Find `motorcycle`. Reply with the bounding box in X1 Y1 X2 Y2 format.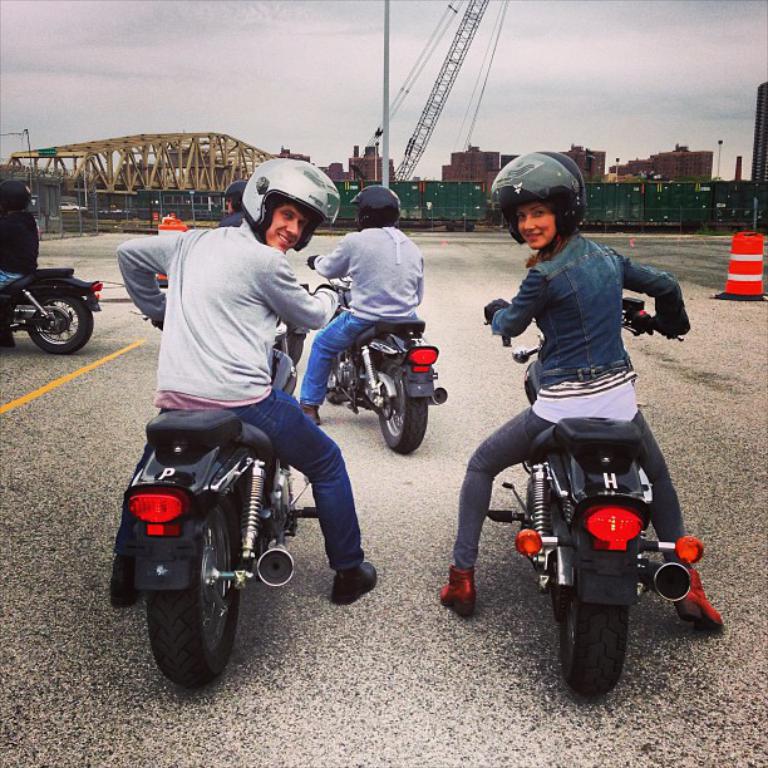
483 324 690 708.
